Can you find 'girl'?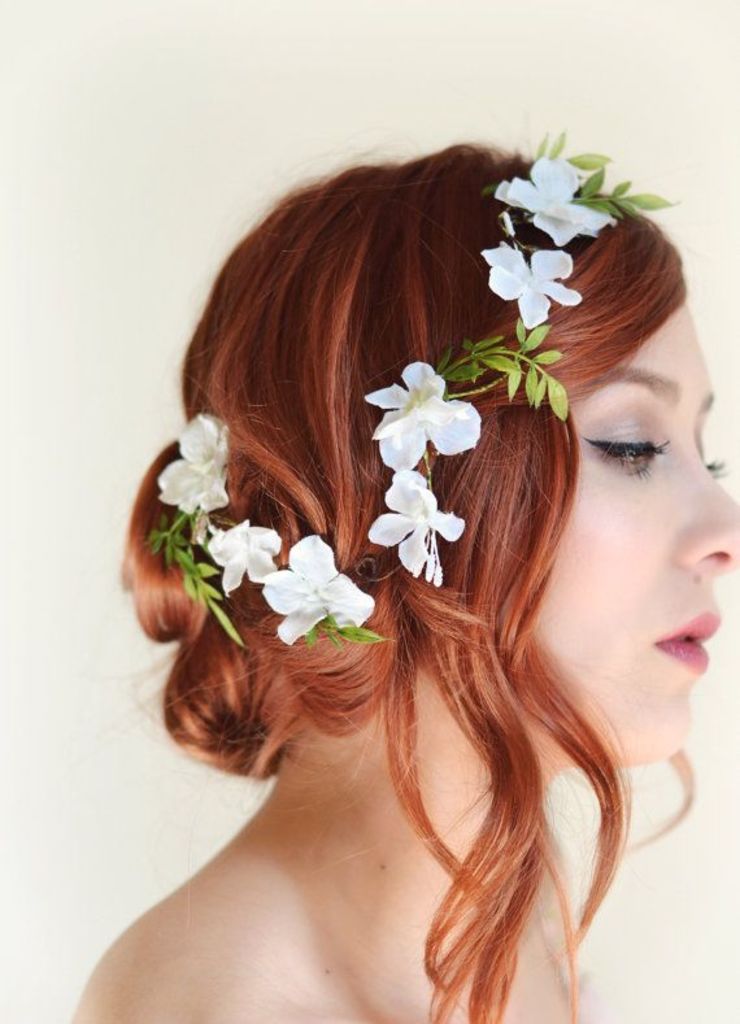
Yes, bounding box: rect(49, 112, 737, 1023).
